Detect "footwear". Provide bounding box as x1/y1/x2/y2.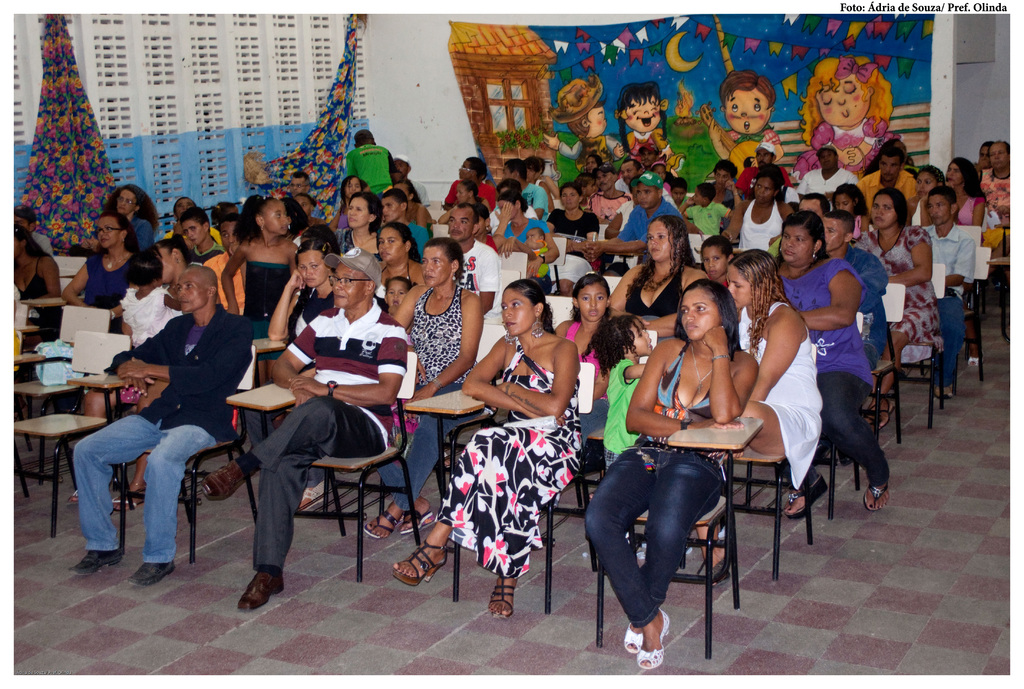
241/575/285/610.
